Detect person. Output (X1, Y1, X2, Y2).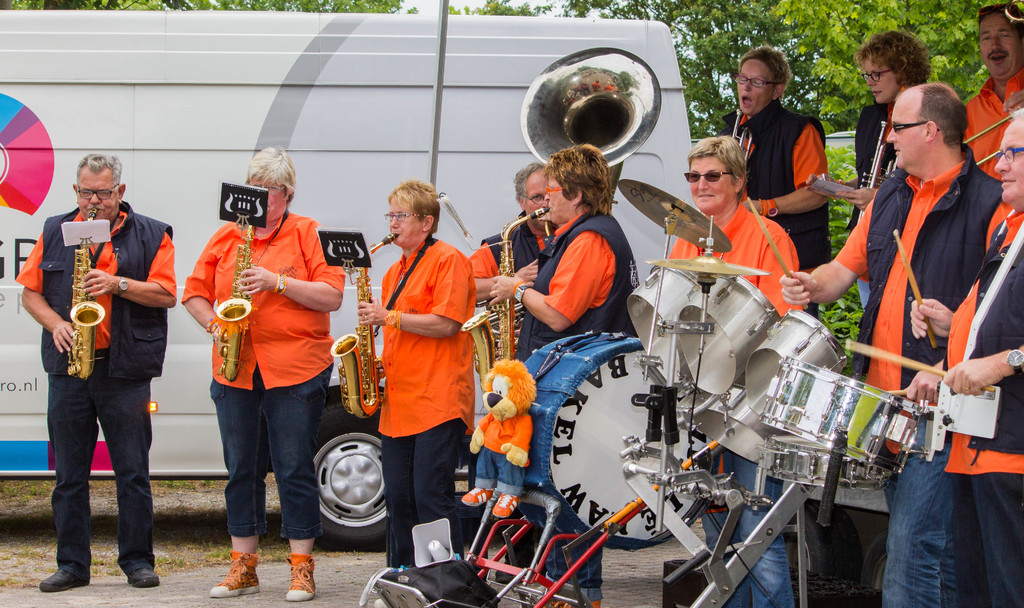
(362, 164, 480, 576).
